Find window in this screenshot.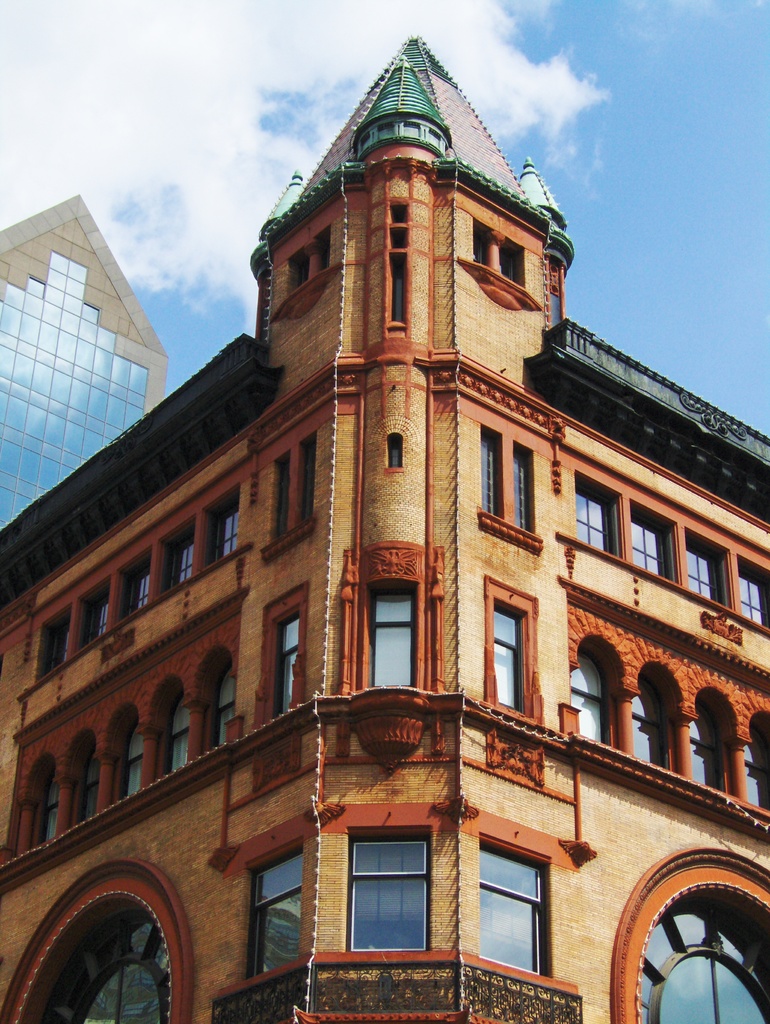
The bounding box for window is (left=737, top=552, right=769, bottom=620).
